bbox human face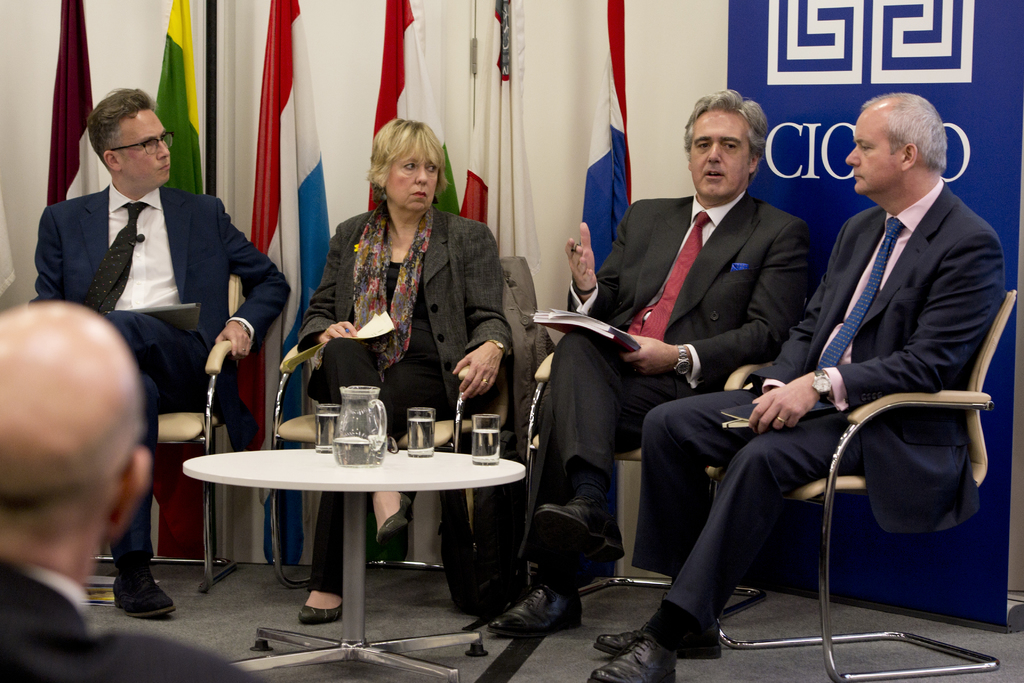
BBox(844, 108, 902, 198)
